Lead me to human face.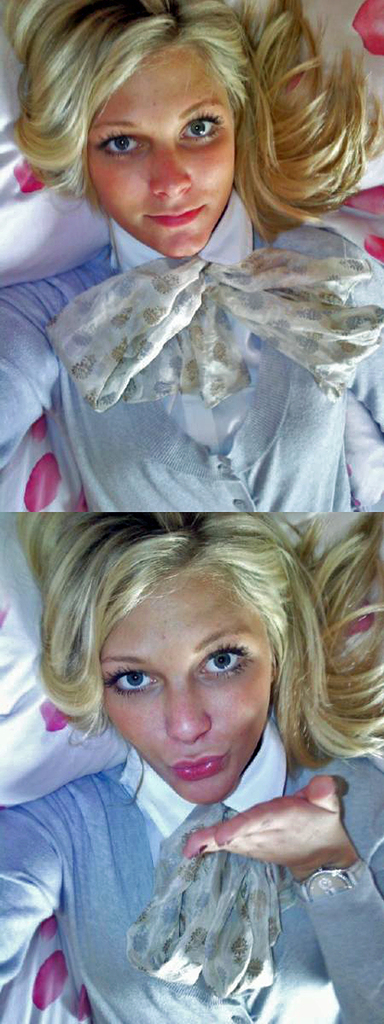
Lead to x1=89 y1=43 x2=234 y2=257.
